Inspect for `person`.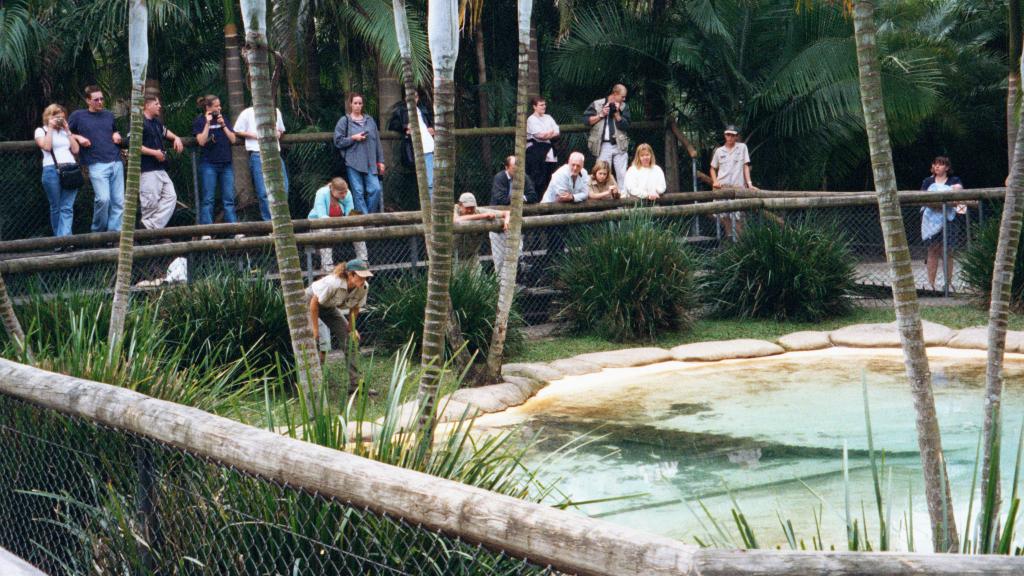
Inspection: <bbox>541, 155, 586, 275</bbox>.
